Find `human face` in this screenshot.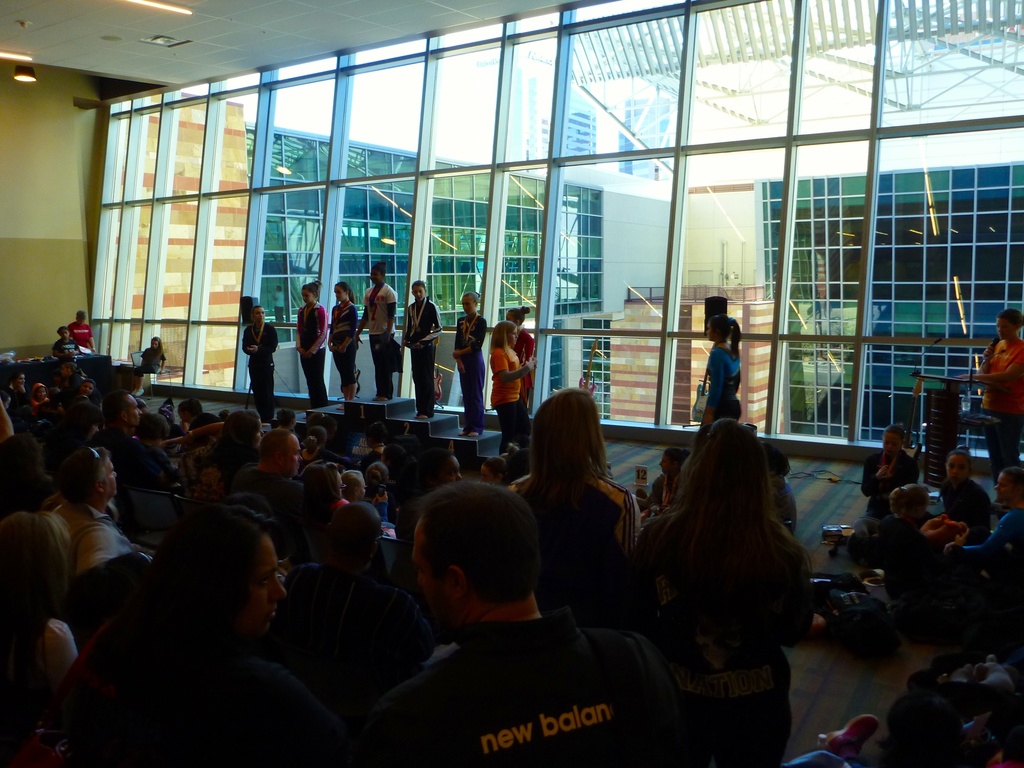
The bounding box for `human face` is (x1=706, y1=319, x2=716, y2=339).
